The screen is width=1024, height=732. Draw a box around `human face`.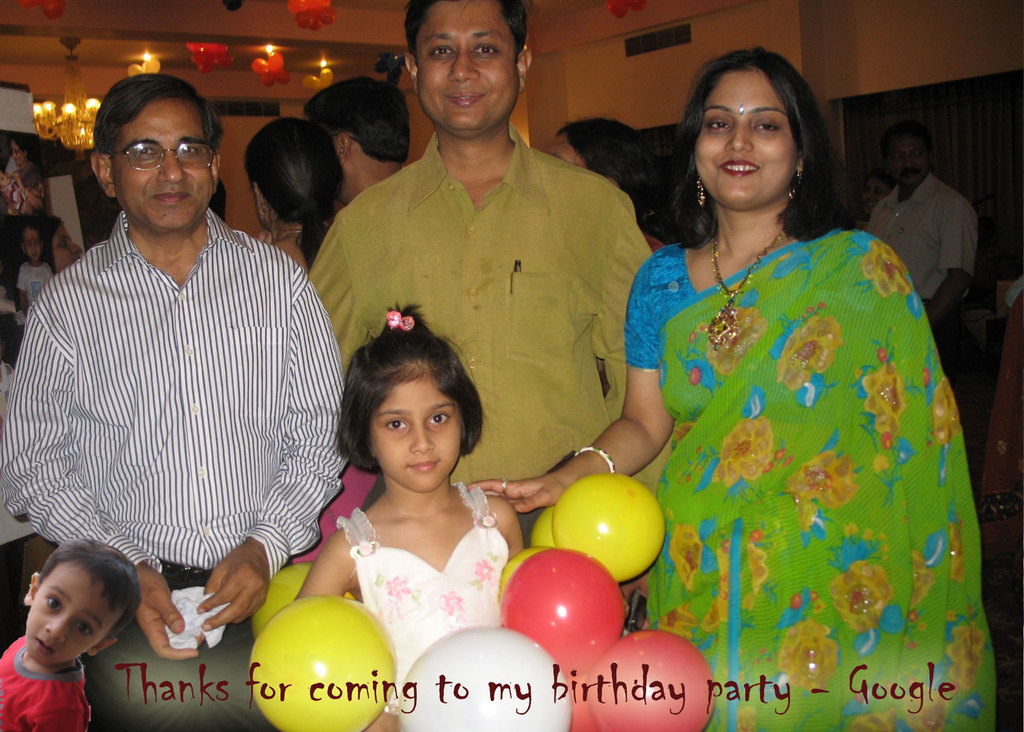
rect(24, 229, 37, 262).
